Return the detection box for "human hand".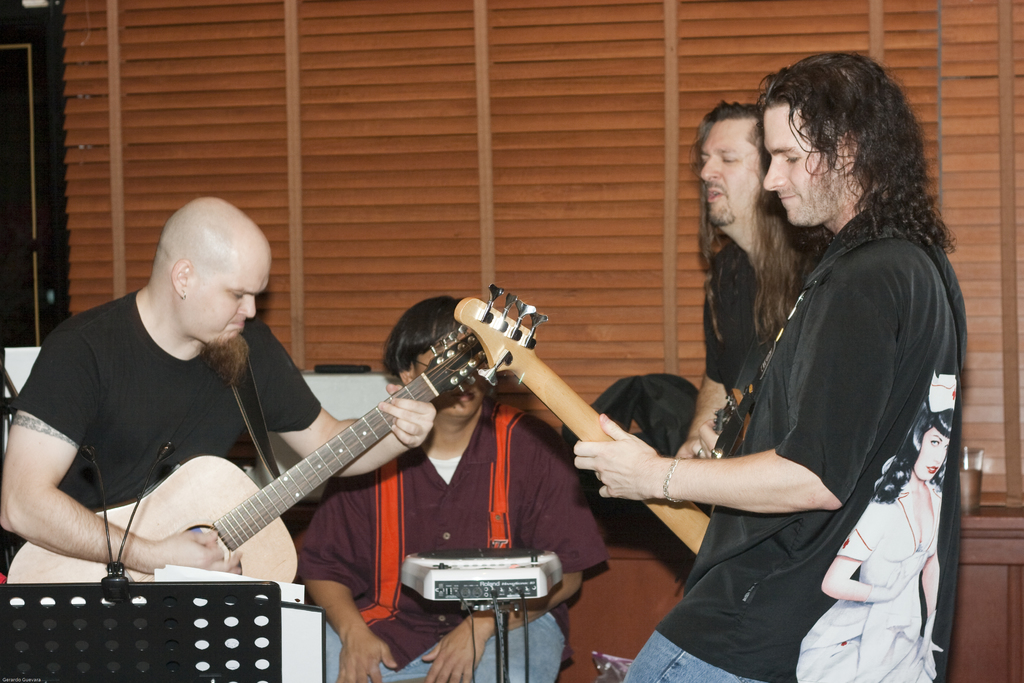
bbox=[675, 438, 705, 459].
